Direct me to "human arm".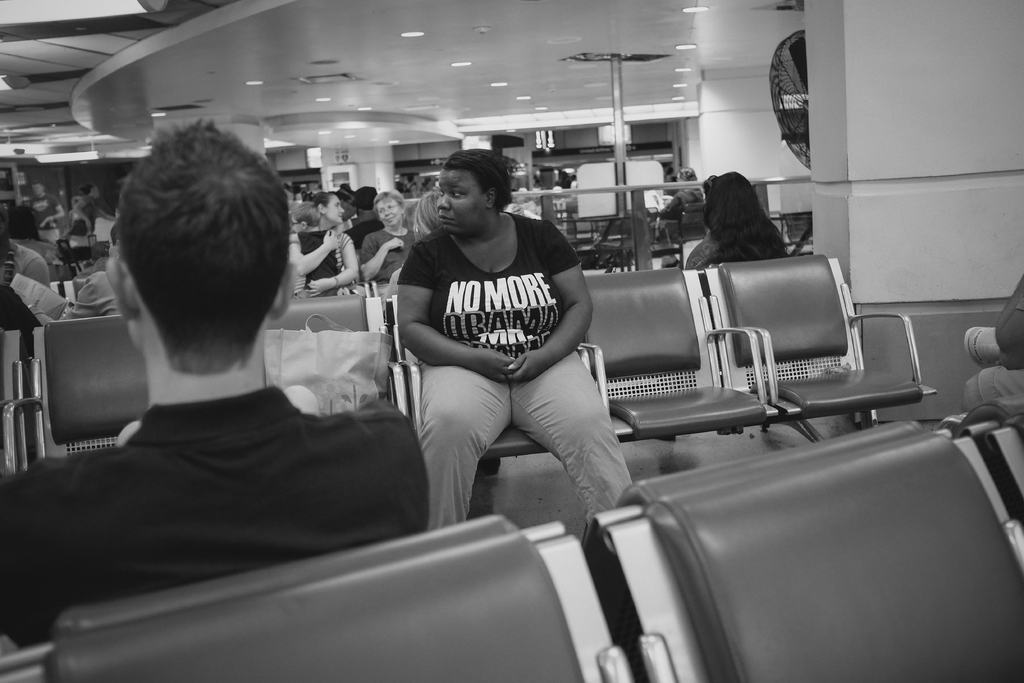
Direction: {"left": 40, "top": 195, "right": 62, "bottom": 229}.
